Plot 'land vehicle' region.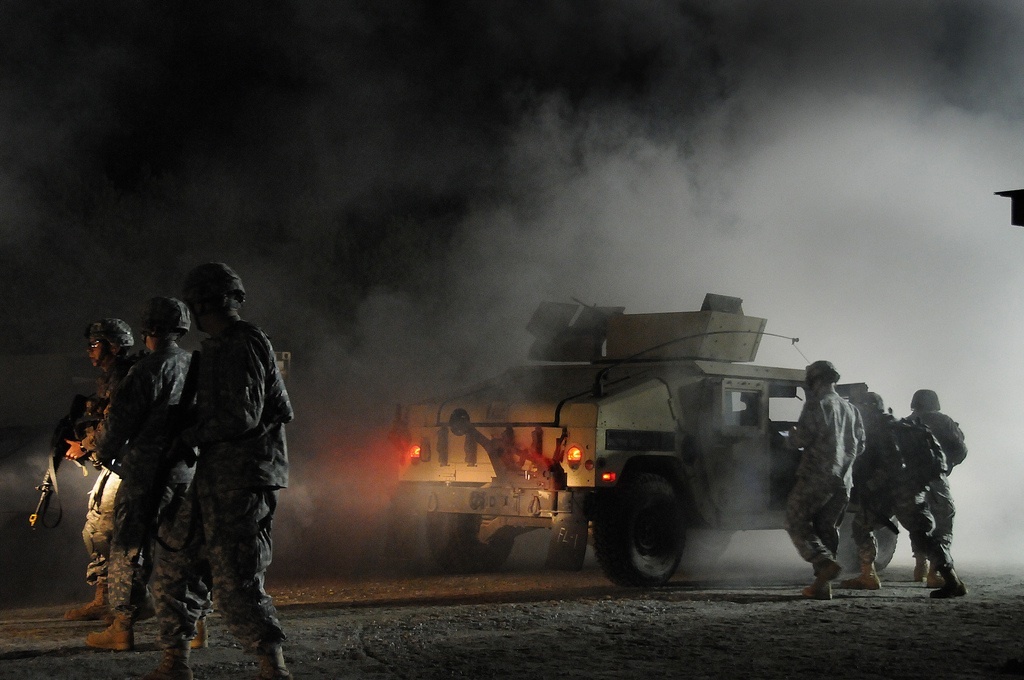
Plotted at pyautogui.locateOnScreen(337, 316, 941, 588).
